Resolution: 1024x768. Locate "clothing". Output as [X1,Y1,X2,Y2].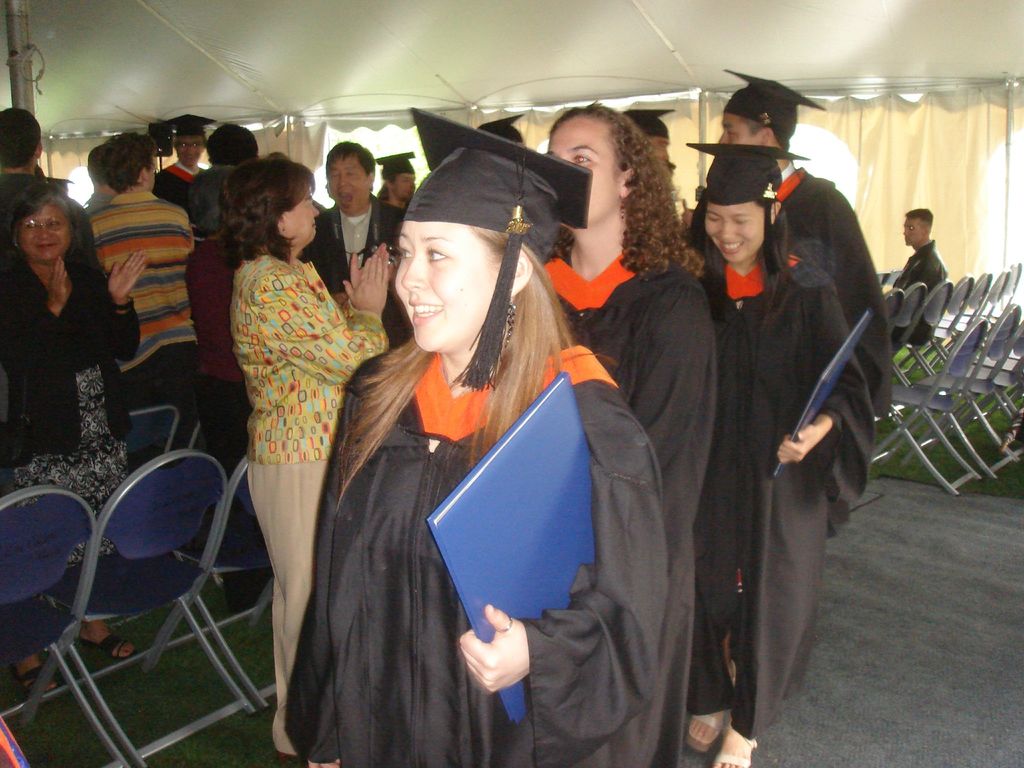
[92,187,198,450].
